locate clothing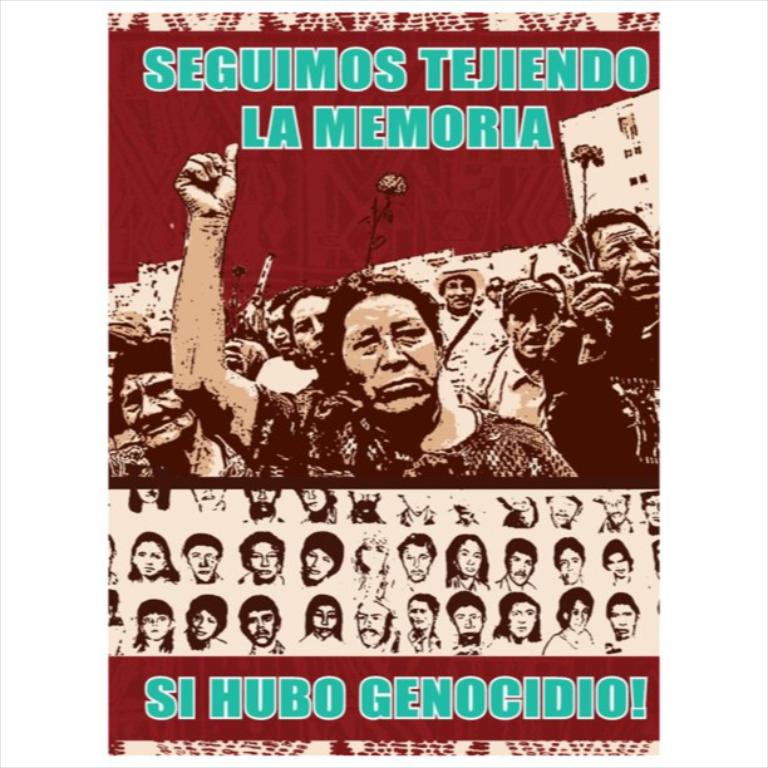
Rect(498, 511, 541, 528)
